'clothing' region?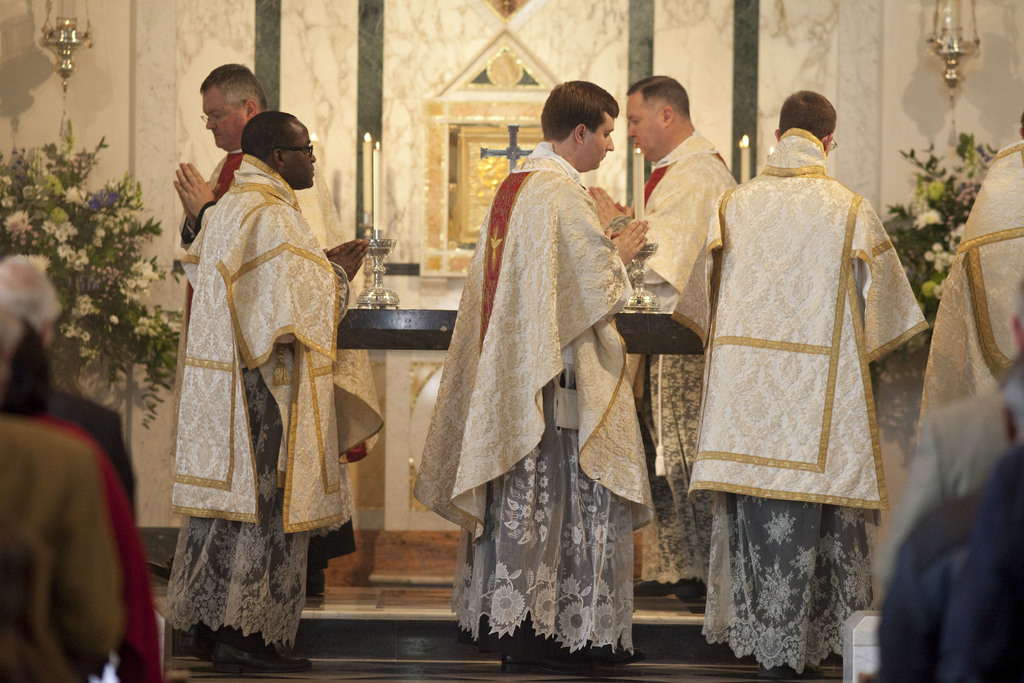
[700, 499, 888, 667]
